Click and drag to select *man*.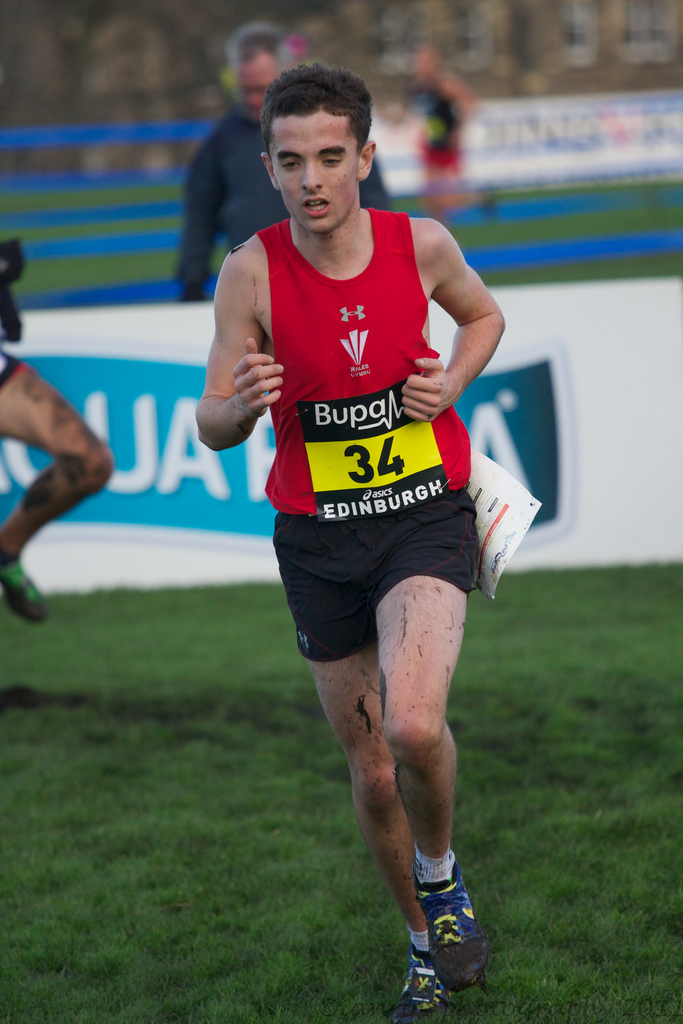
Selection: {"left": 178, "top": 60, "right": 557, "bottom": 1004}.
